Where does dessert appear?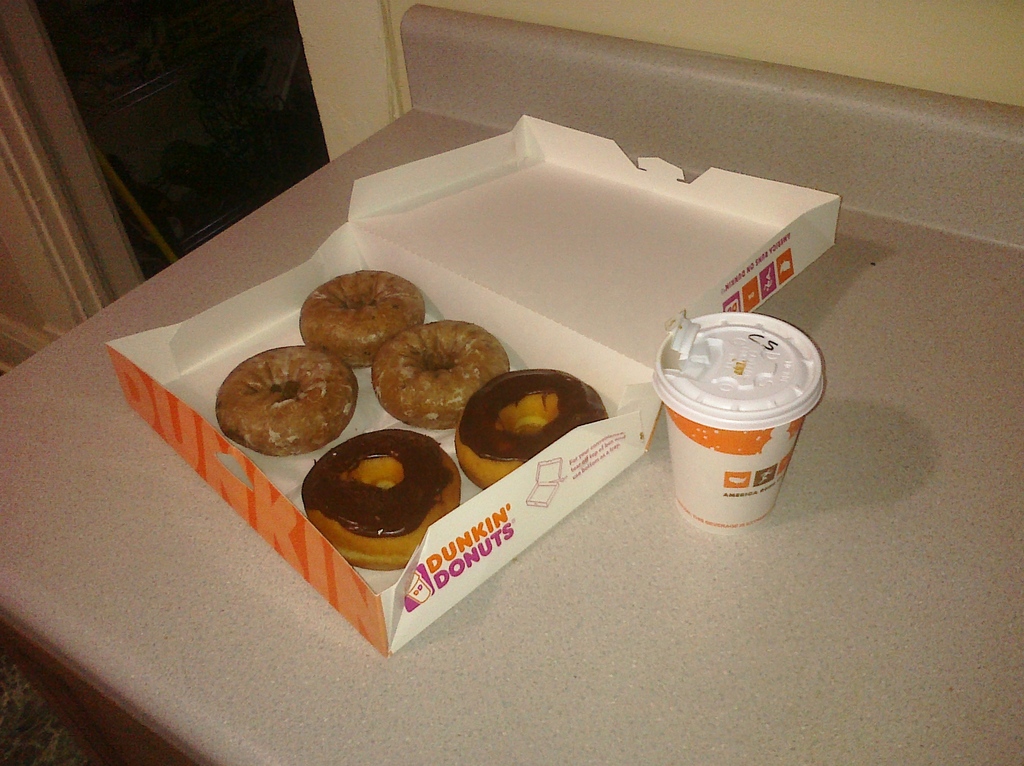
Appears at [left=209, top=338, right=349, bottom=460].
